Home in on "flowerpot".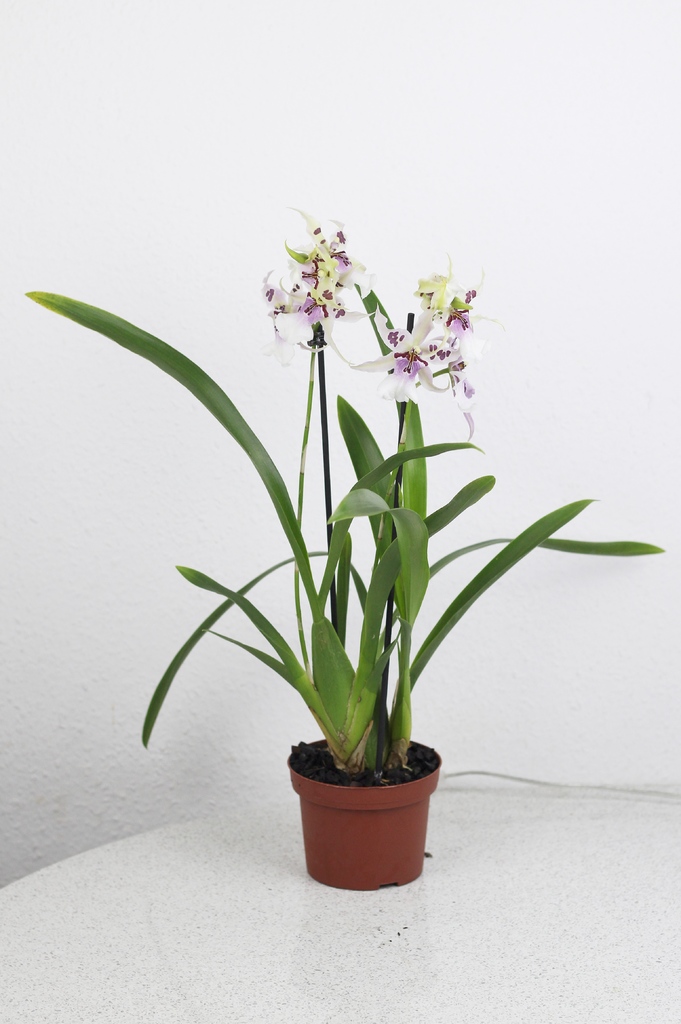
Homed in at x1=282 y1=725 x2=436 y2=890.
